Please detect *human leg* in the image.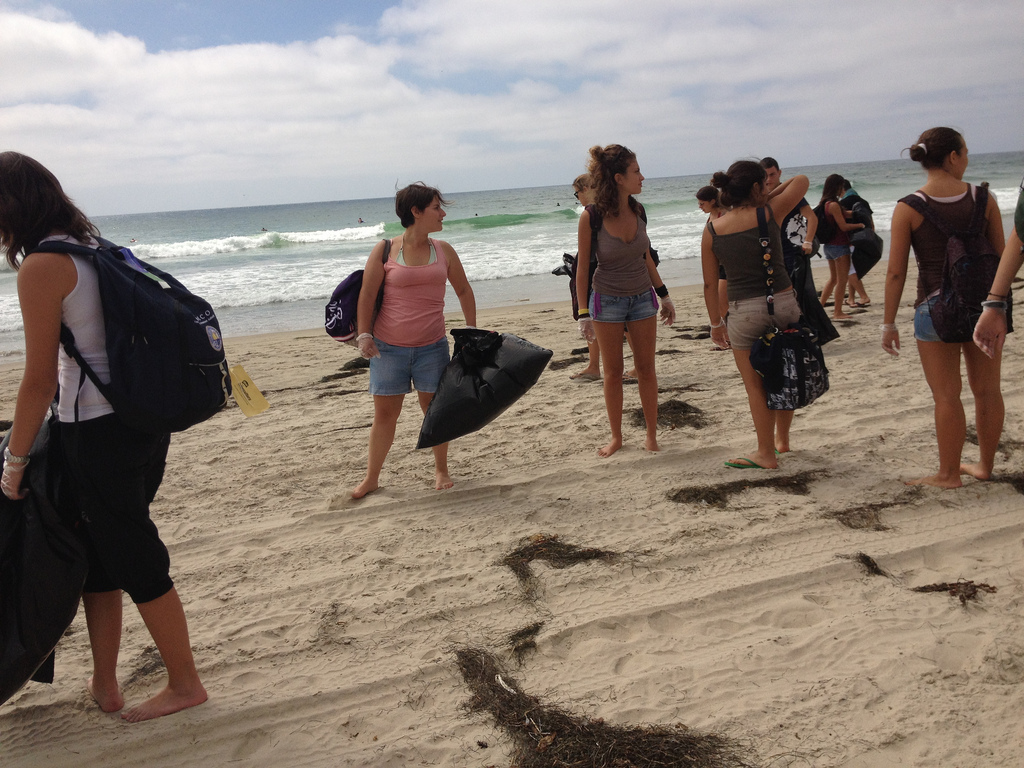
box(415, 330, 444, 491).
